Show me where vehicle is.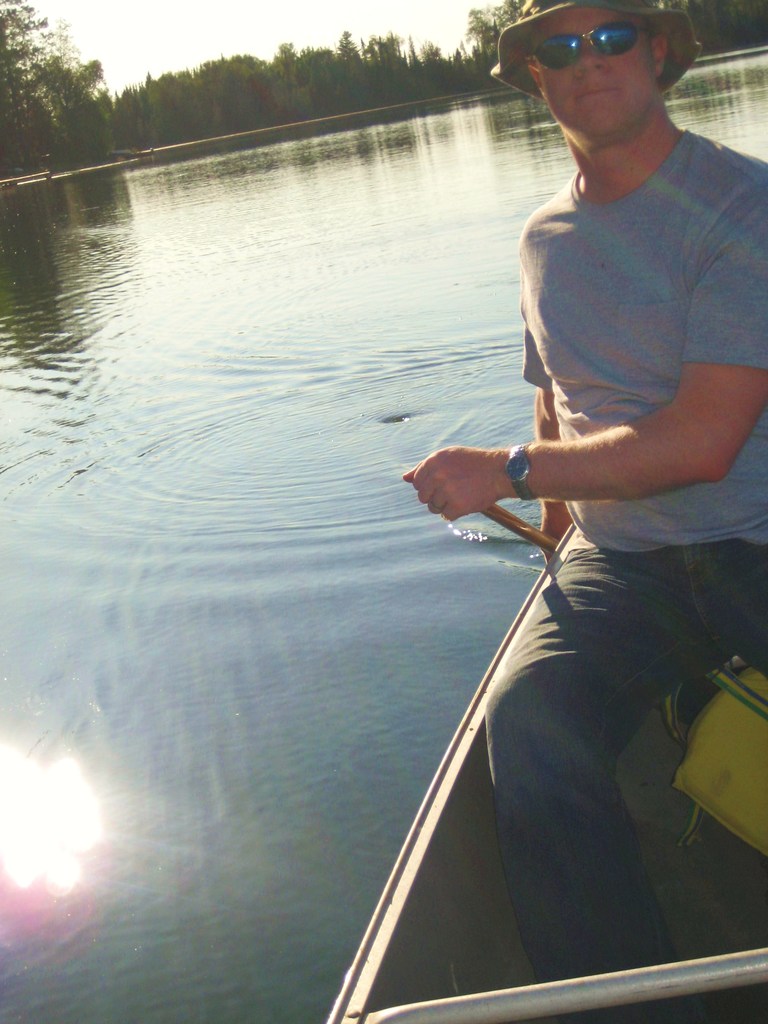
vehicle is at bbox=(325, 518, 767, 1023).
